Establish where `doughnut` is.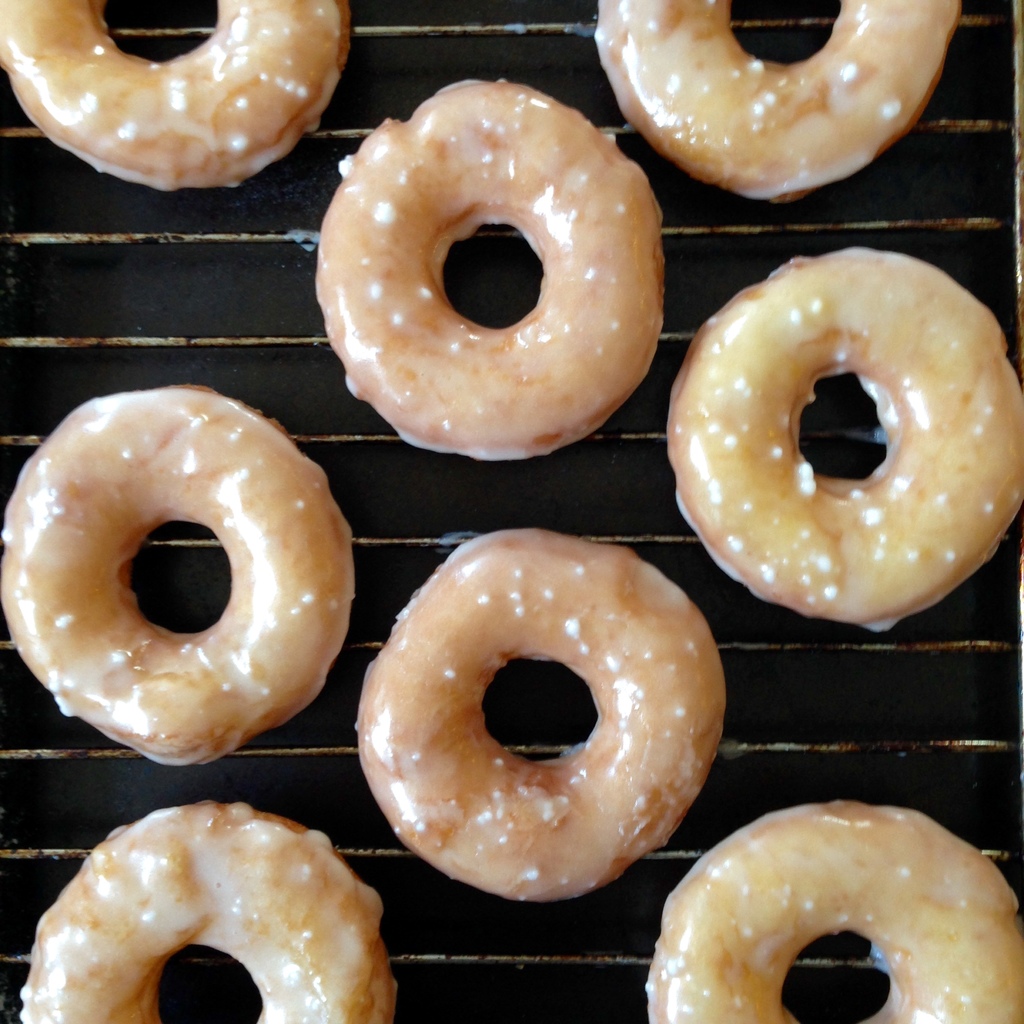
Established at <box>641,795,1023,1023</box>.
